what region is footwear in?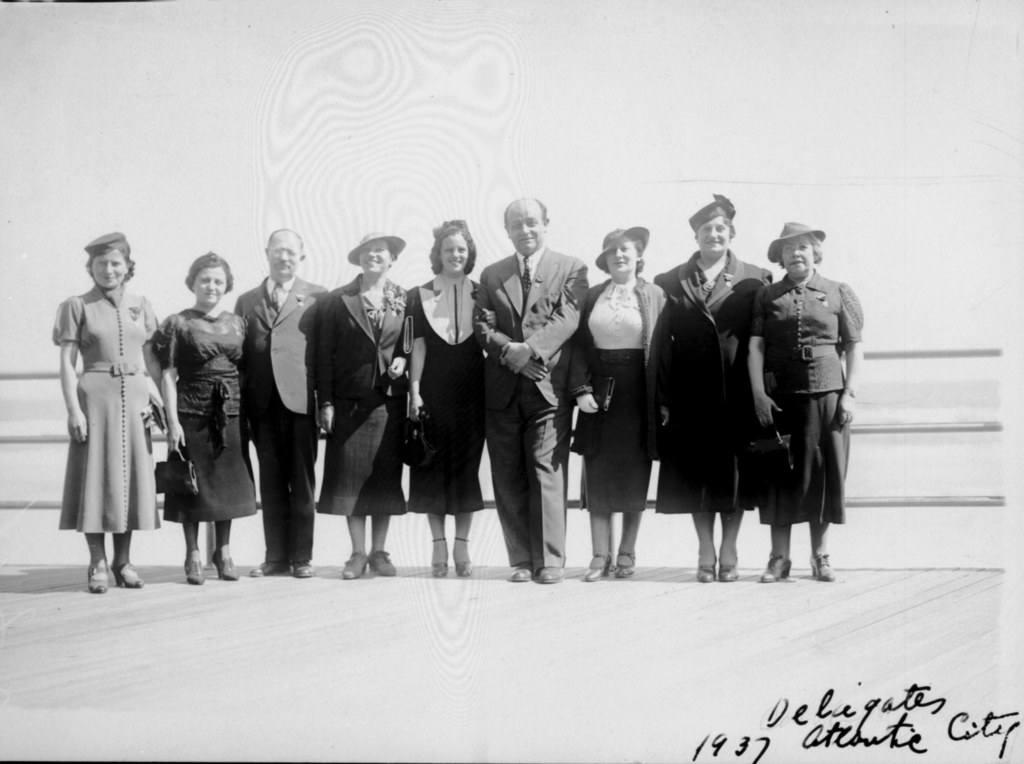
x1=758 y1=550 x2=790 y2=586.
